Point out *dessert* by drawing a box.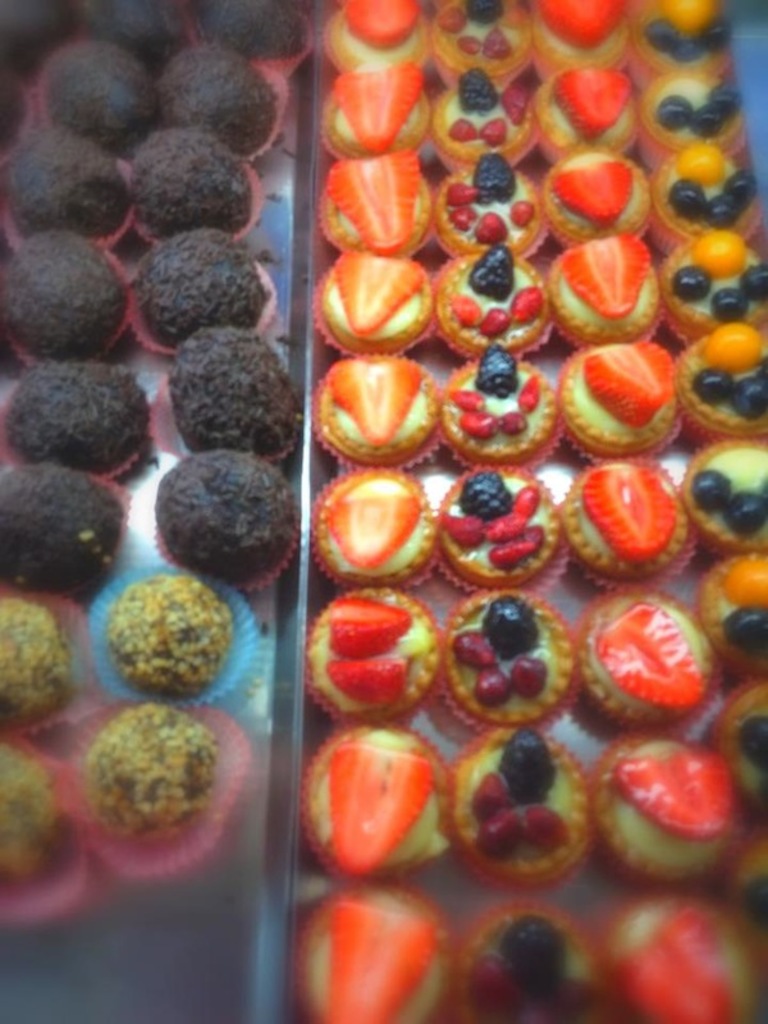
BBox(76, 718, 214, 849).
